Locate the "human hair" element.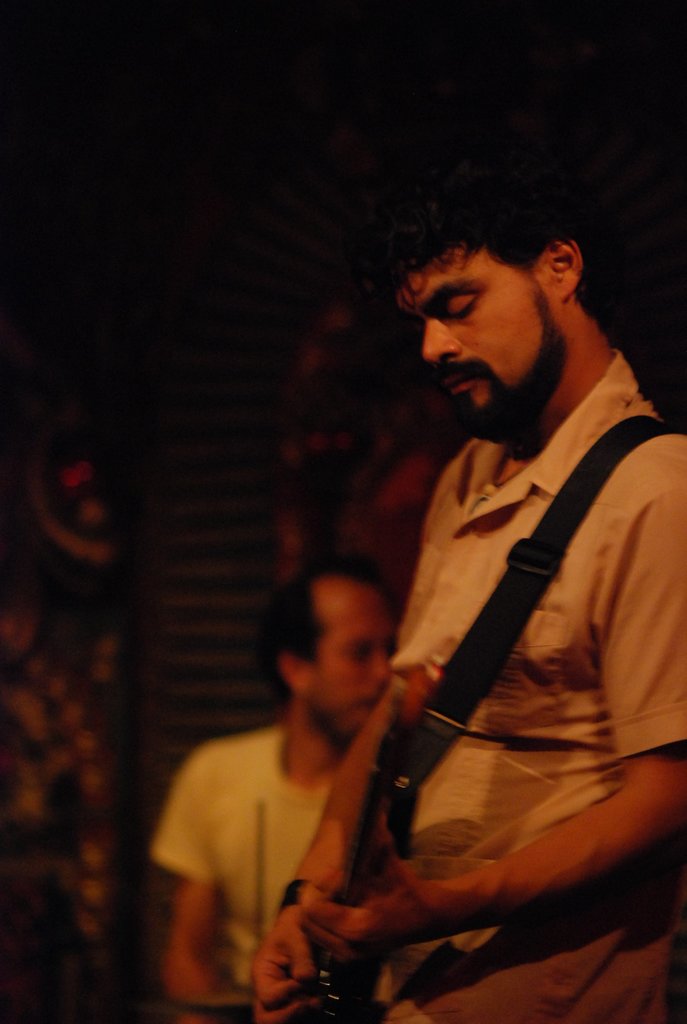
Element bbox: (251,553,371,701).
